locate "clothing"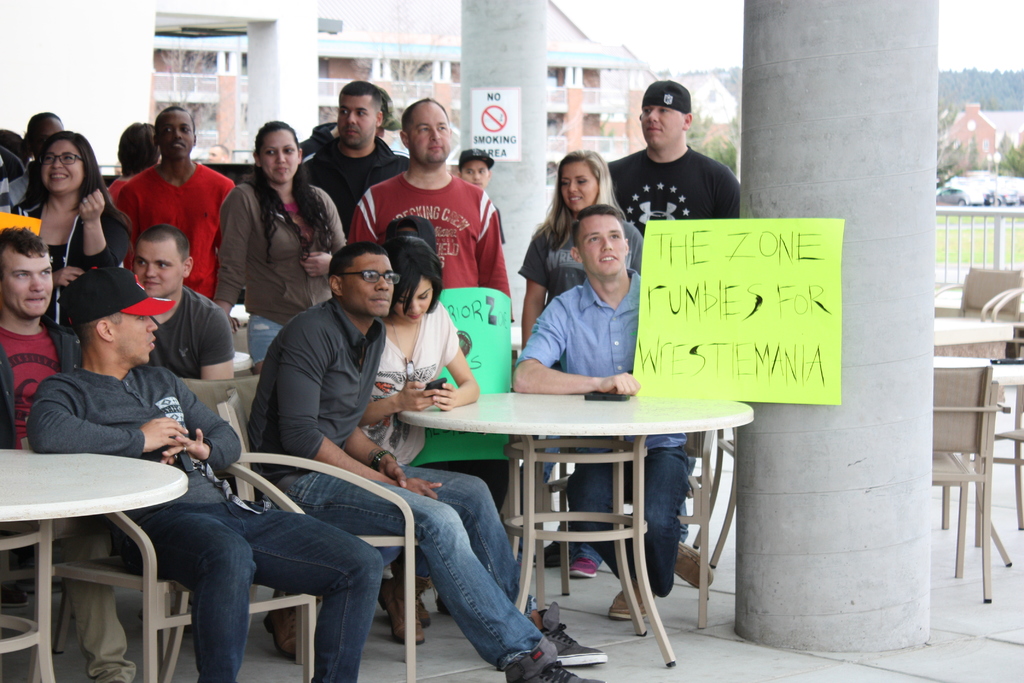
[217,181,335,313]
